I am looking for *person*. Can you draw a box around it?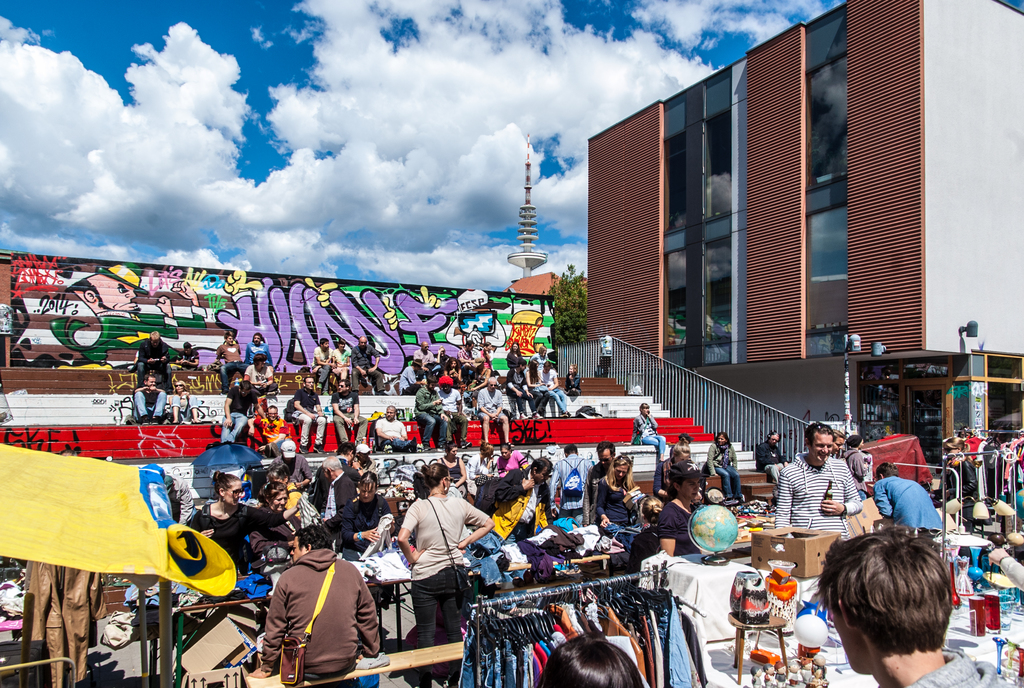
Sure, the bounding box is box=[337, 339, 354, 390].
